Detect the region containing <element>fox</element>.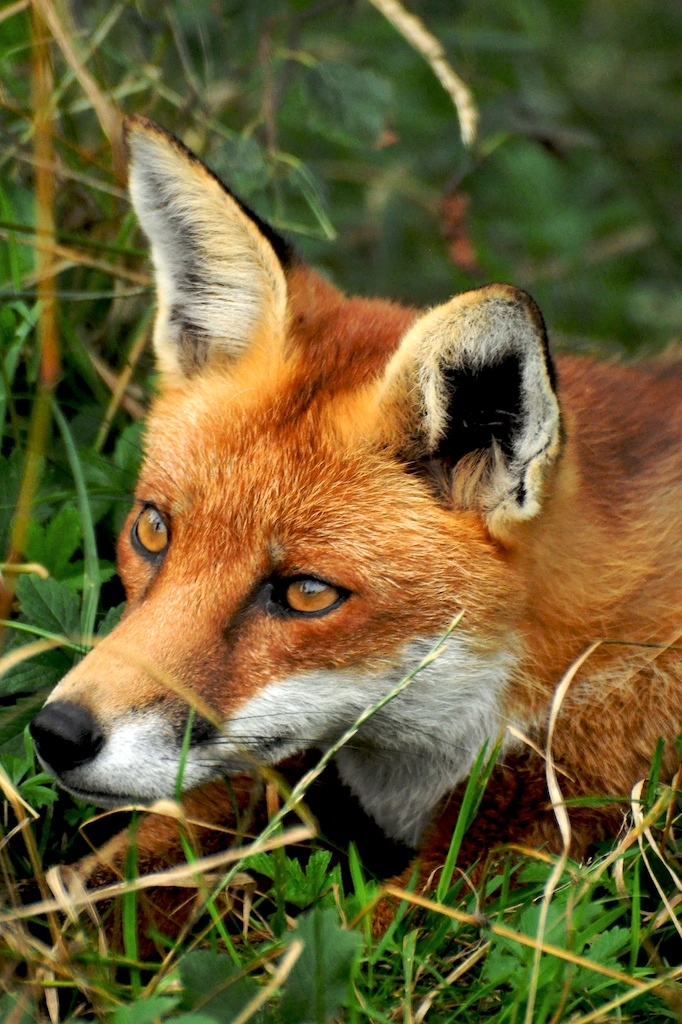
{"left": 0, "top": 108, "right": 681, "bottom": 984}.
